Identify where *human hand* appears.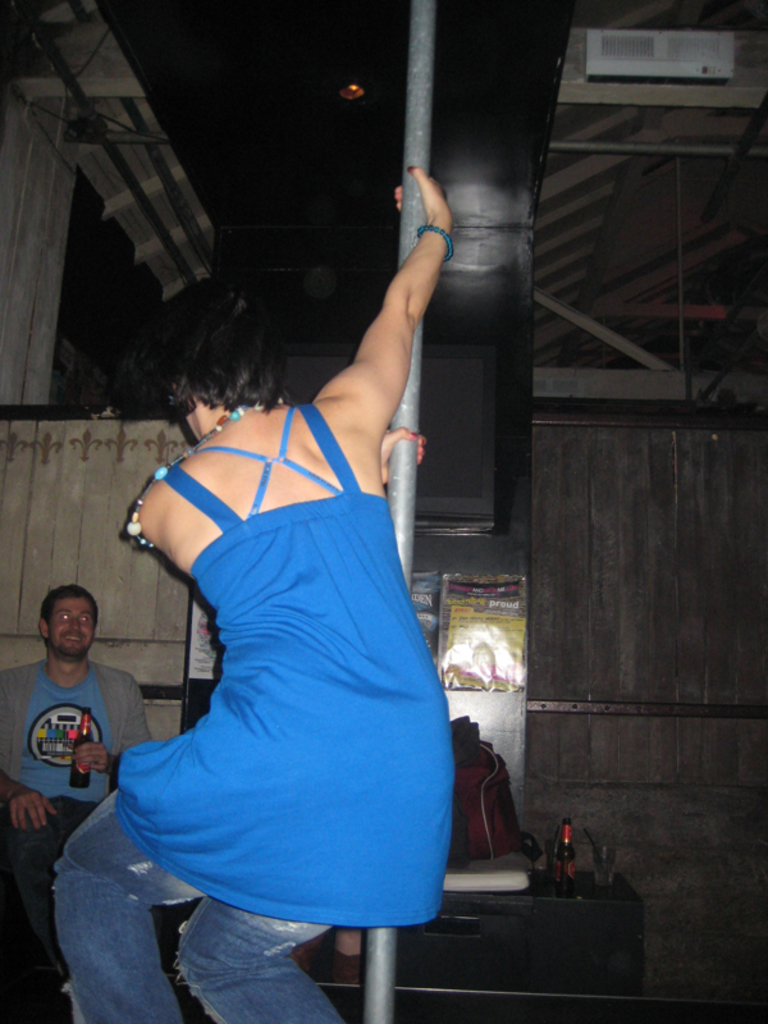
Appears at (384,157,457,252).
